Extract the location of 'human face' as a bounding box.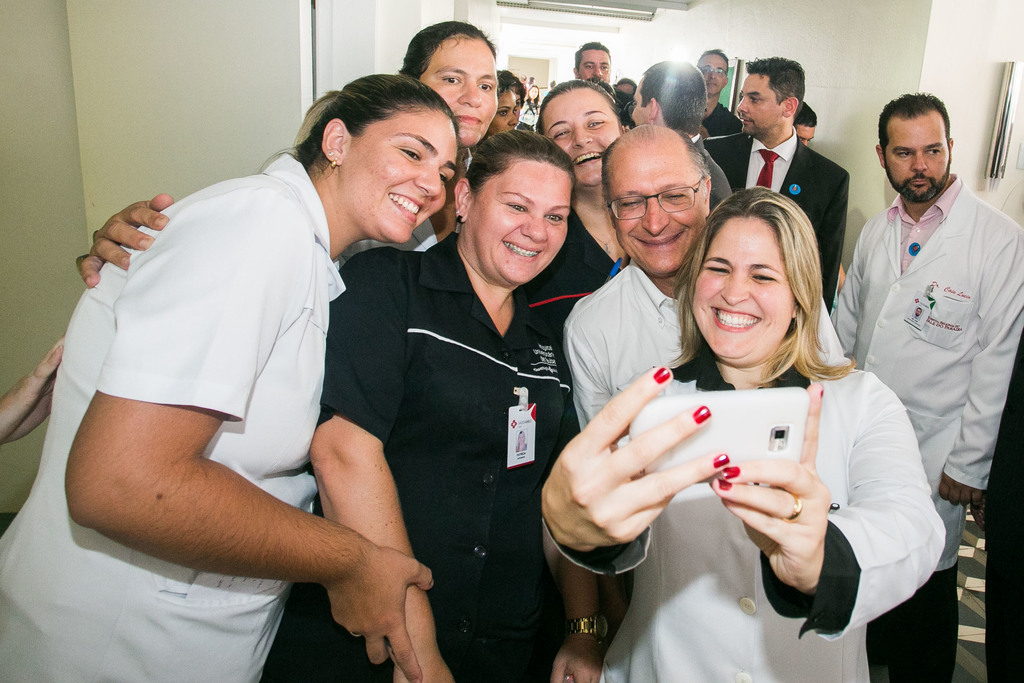
(604,145,711,276).
